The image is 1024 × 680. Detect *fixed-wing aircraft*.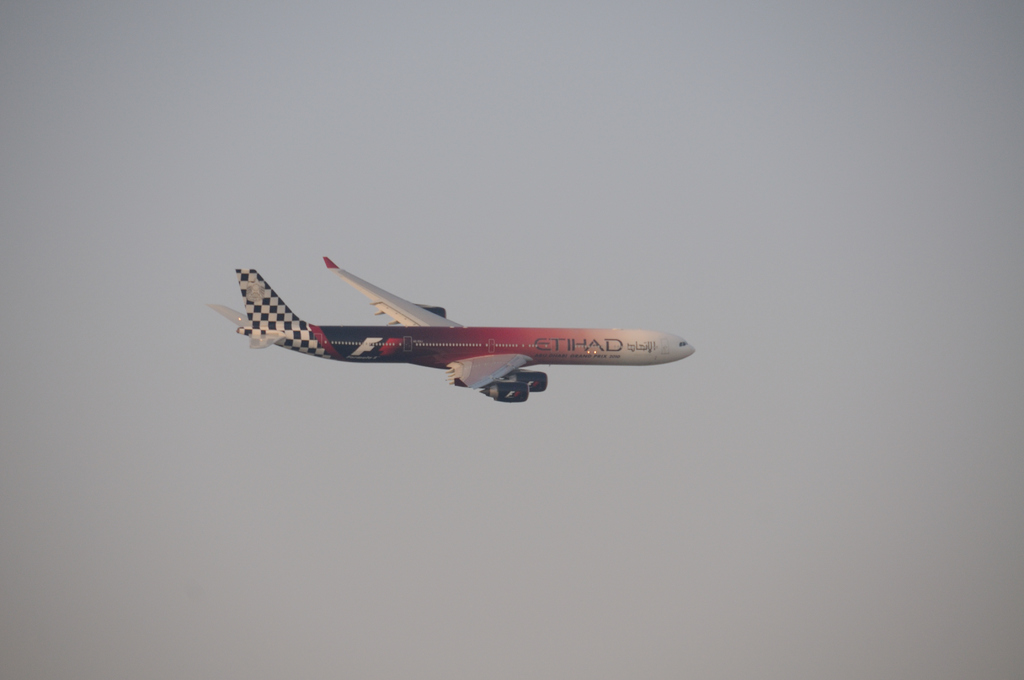
Detection: 202 256 698 401.
